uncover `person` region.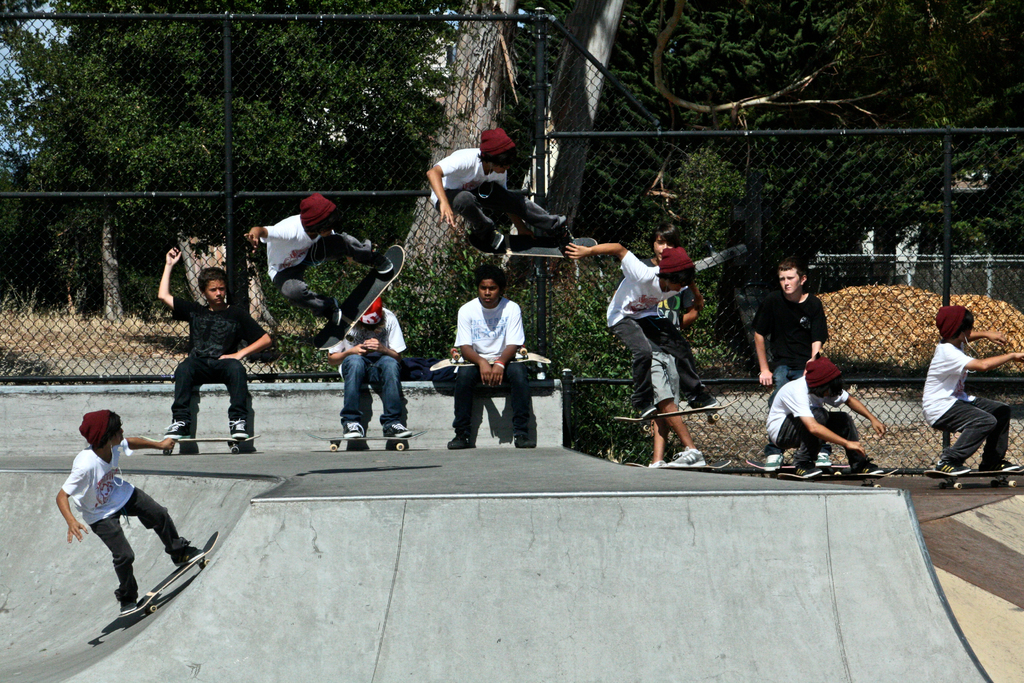
Uncovered: select_region(328, 293, 408, 435).
